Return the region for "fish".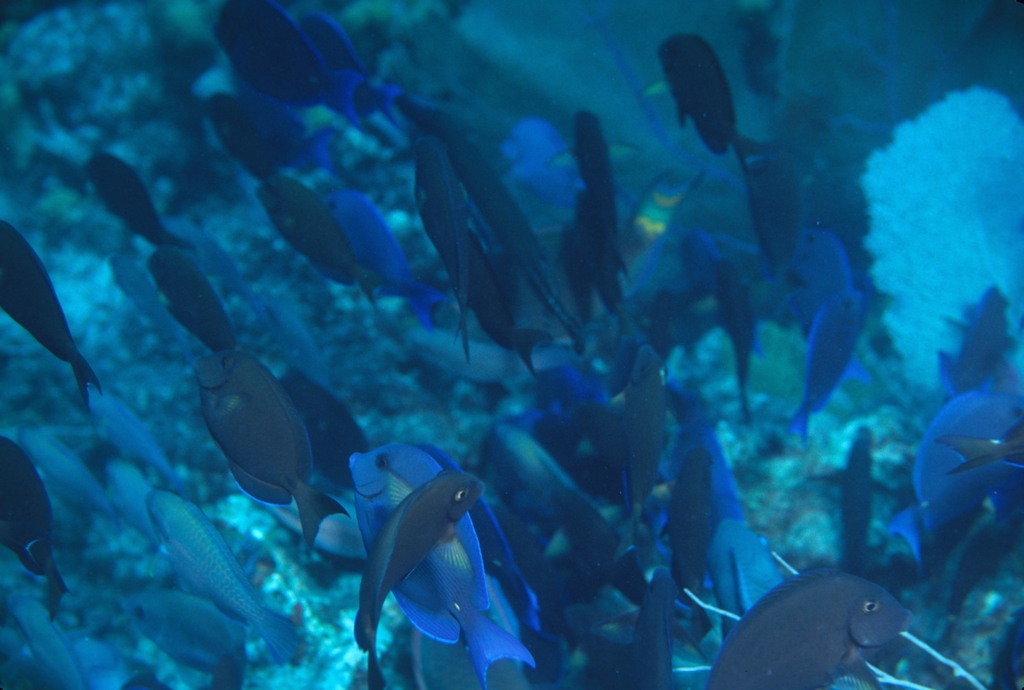
[895,391,1023,554].
